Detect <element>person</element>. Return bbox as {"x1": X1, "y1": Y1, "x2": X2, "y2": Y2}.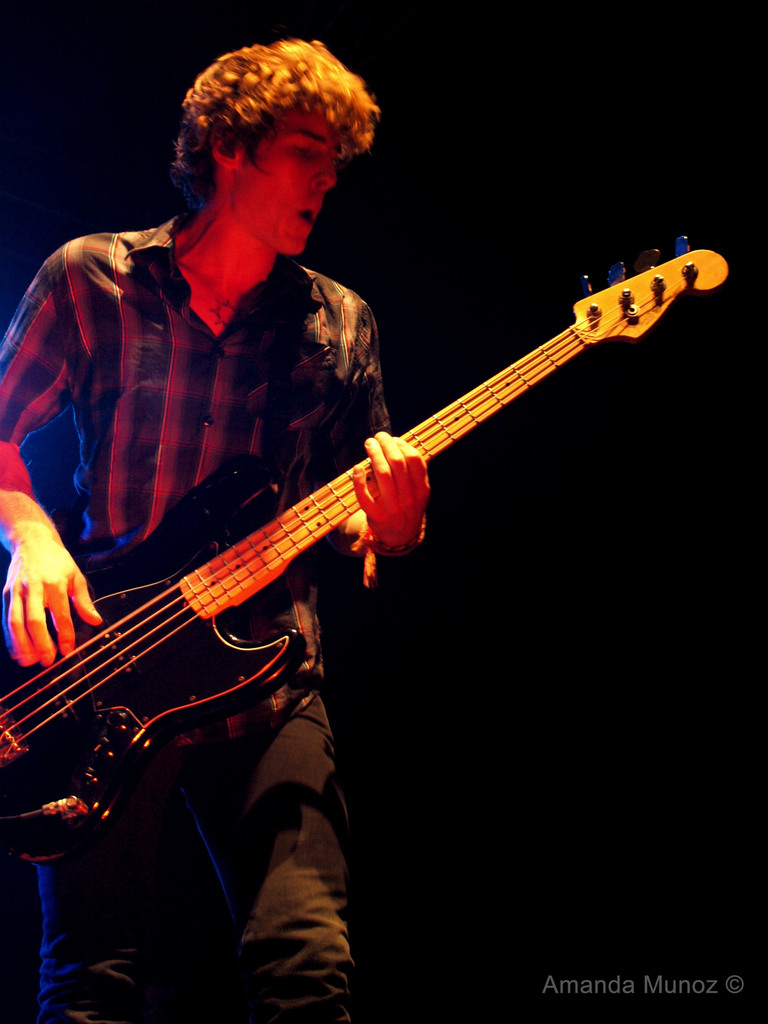
{"x1": 0, "y1": 42, "x2": 422, "y2": 1023}.
